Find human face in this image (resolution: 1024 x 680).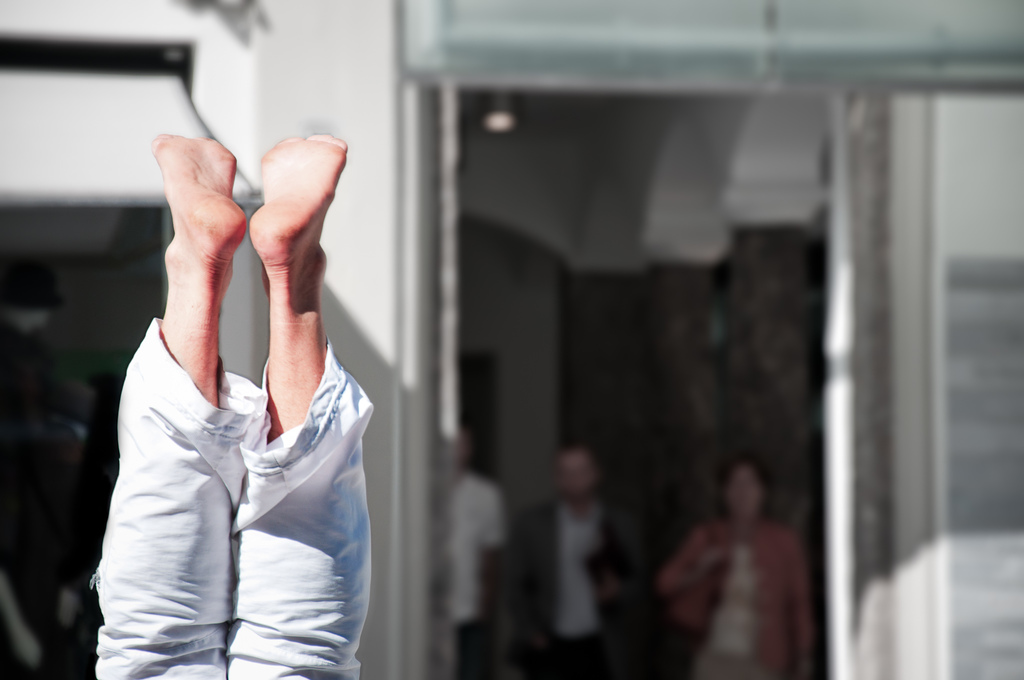
[555,448,595,503].
